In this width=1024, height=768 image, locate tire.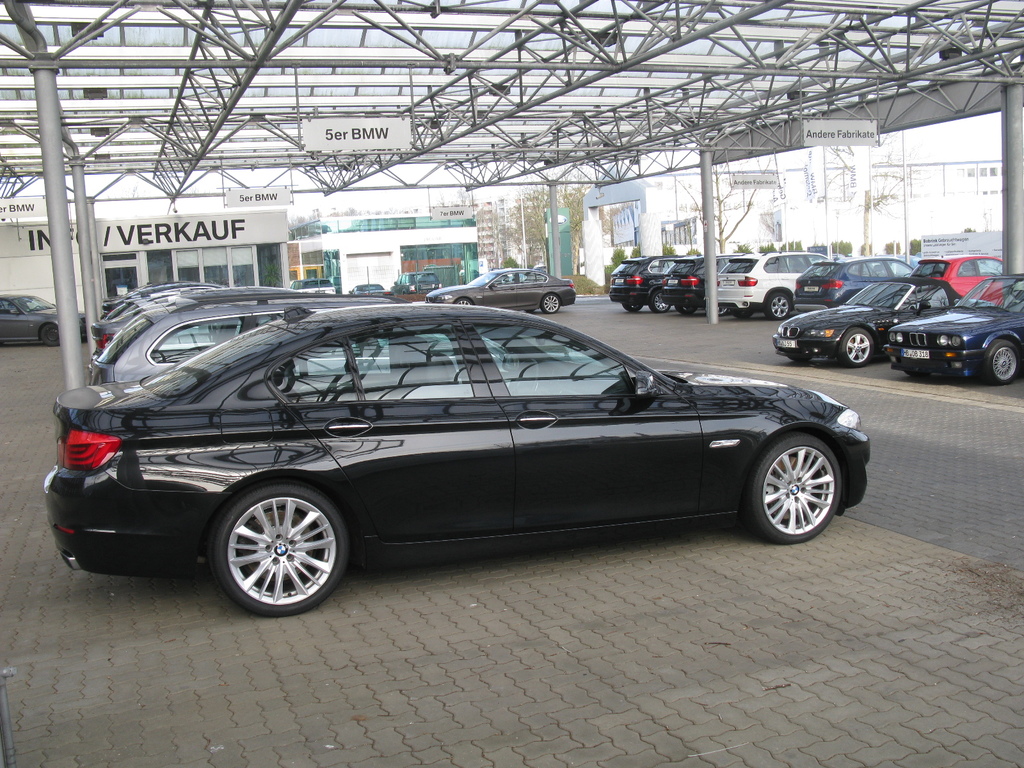
Bounding box: x1=765 y1=292 x2=792 y2=320.
